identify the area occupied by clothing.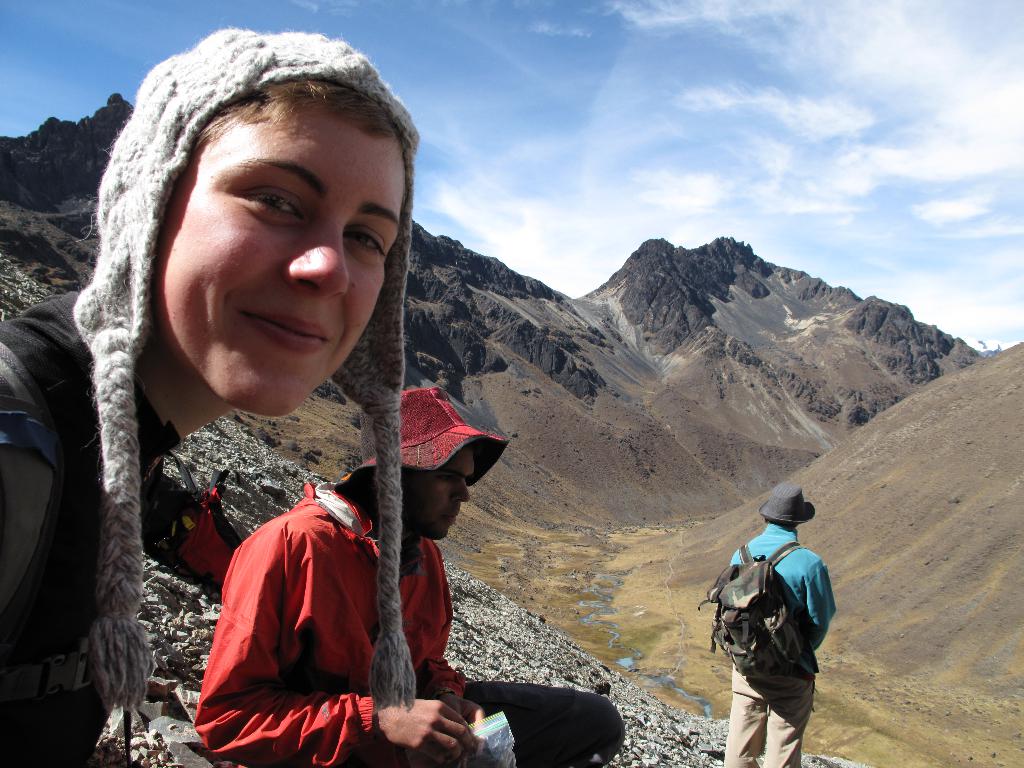
Area: bbox=[0, 24, 429, 767].
